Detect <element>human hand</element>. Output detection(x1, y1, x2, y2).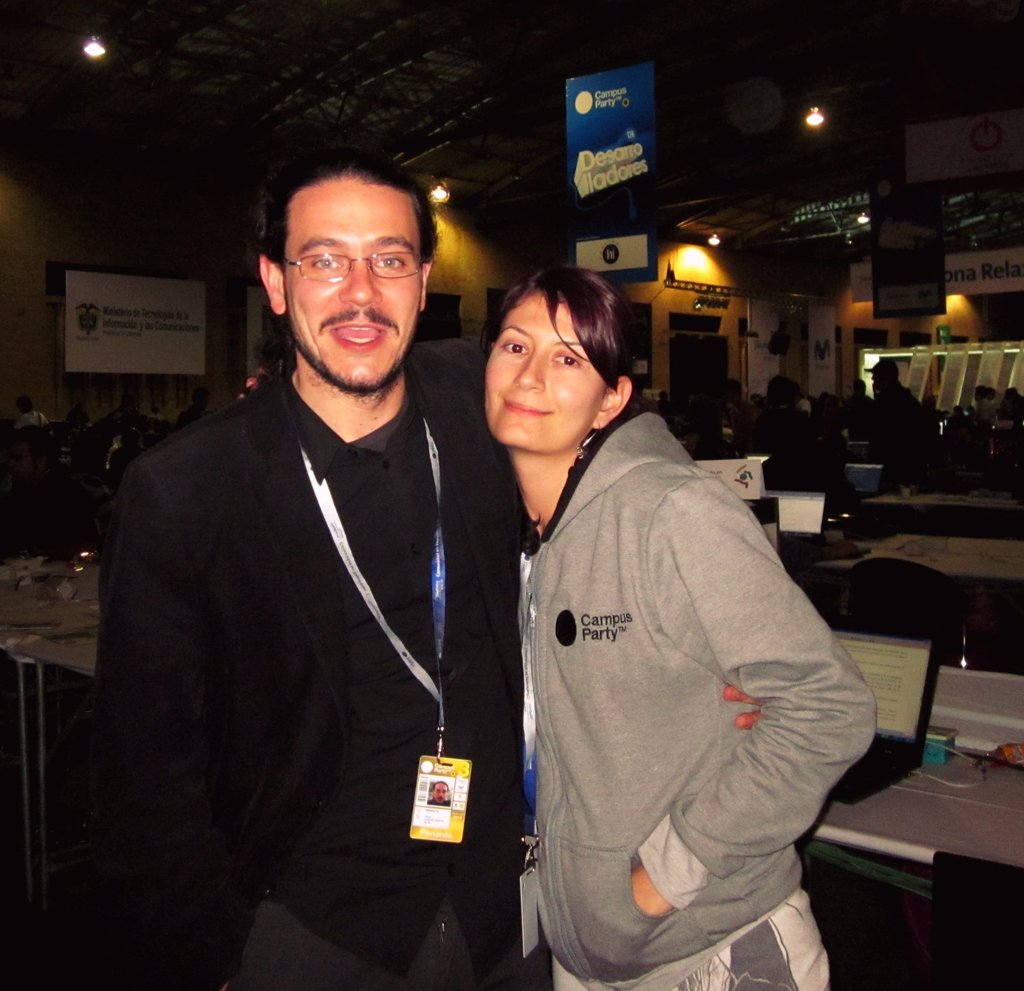
detection(727, 686, 769, 730).
